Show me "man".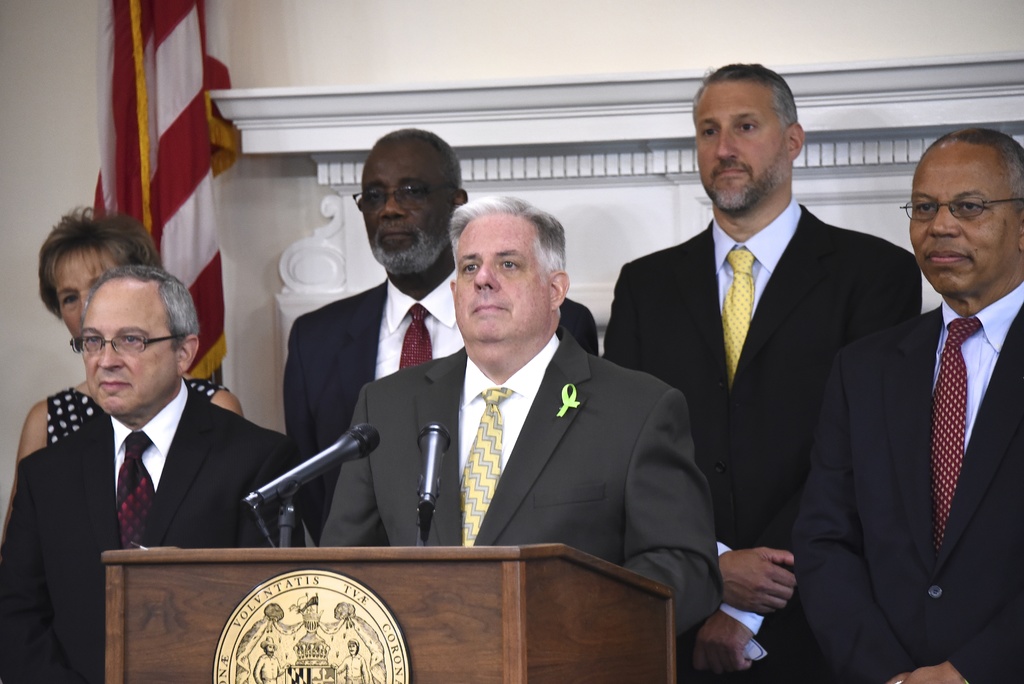
"man" is here: region(321, 196, 726, 642).
